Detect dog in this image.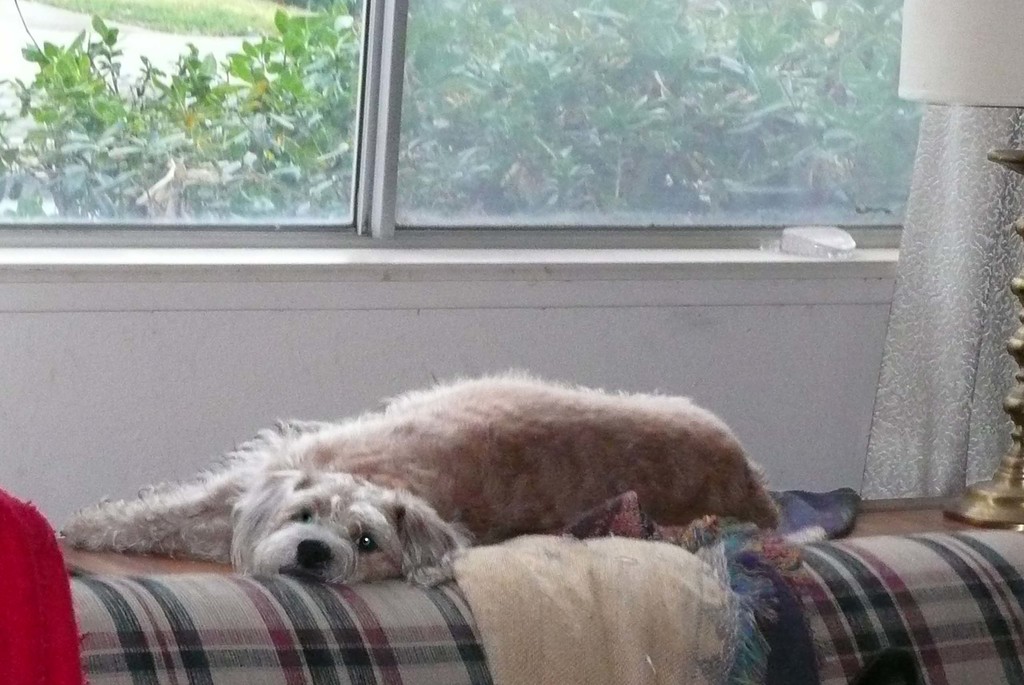
Detection: detection(58, 367, 781, 590).
